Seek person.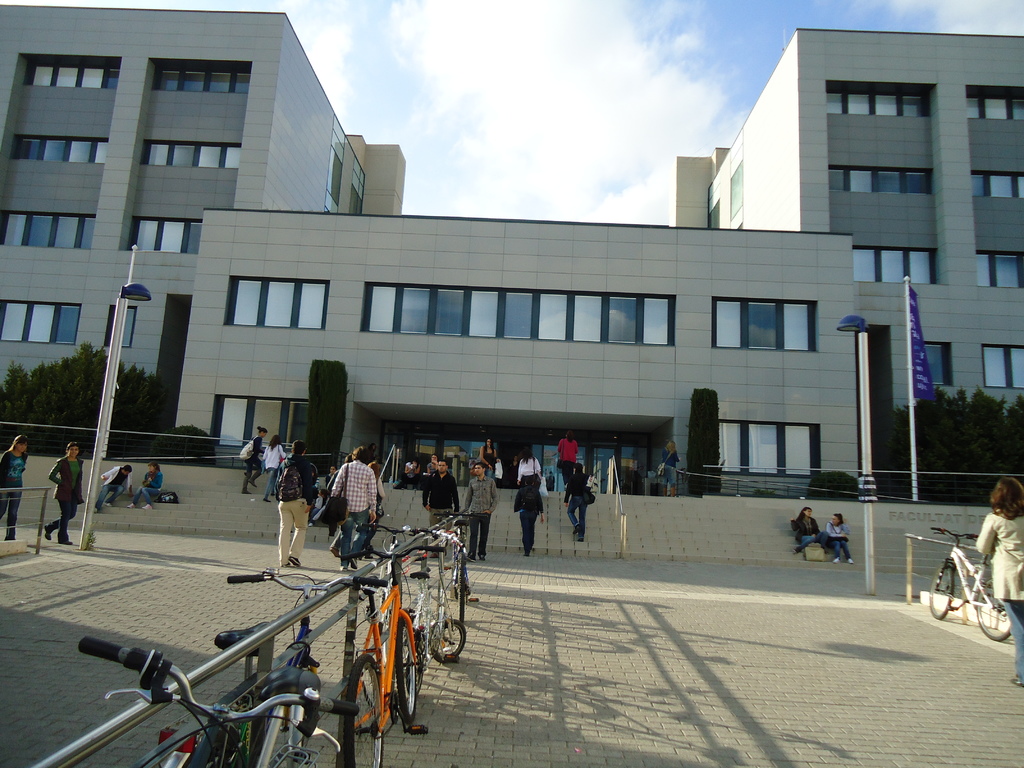
crop(92, 463, 134, 512).
